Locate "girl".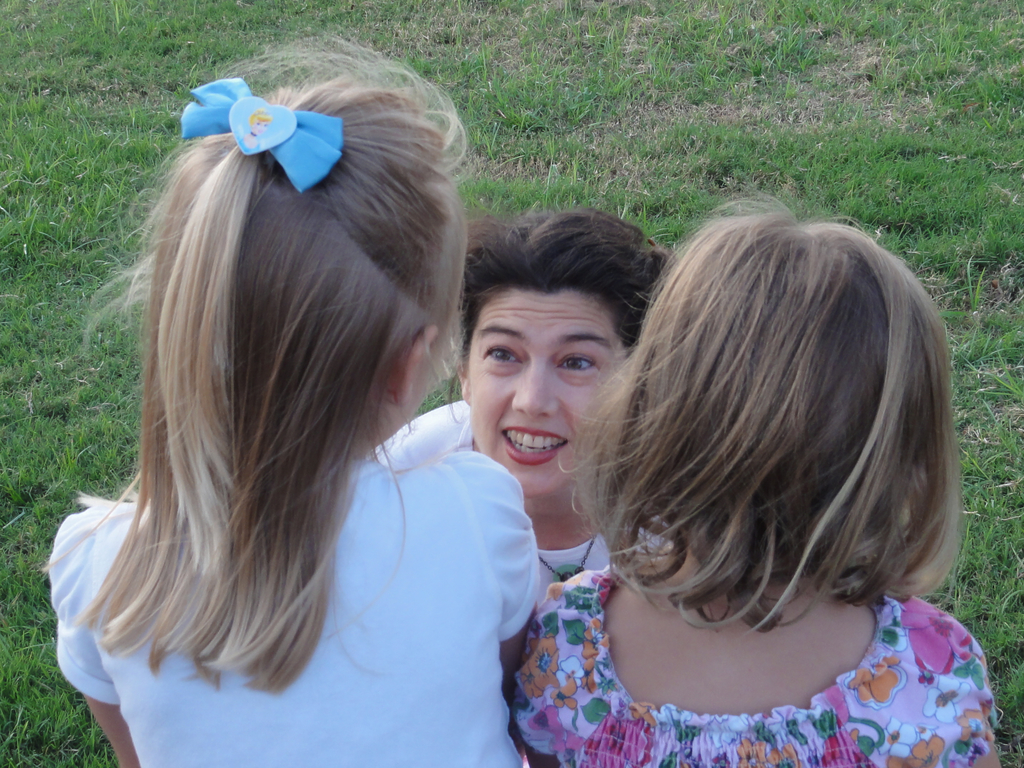
Bounding box: bbox(42, 30, 540, 767).
